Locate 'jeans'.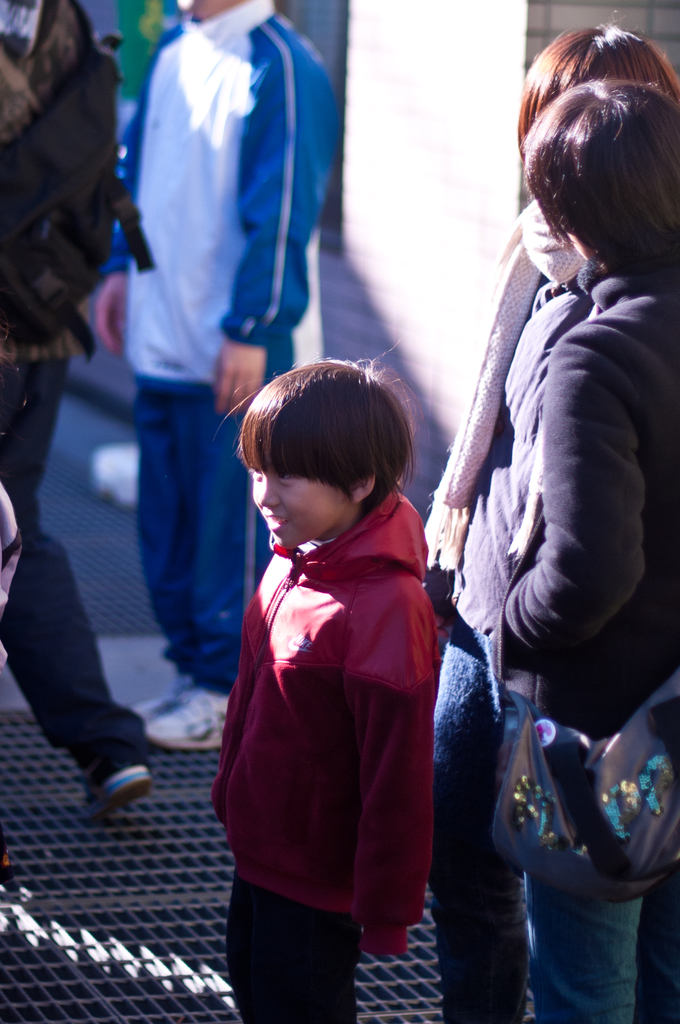
Bounding box: 239,872,360,1021.
